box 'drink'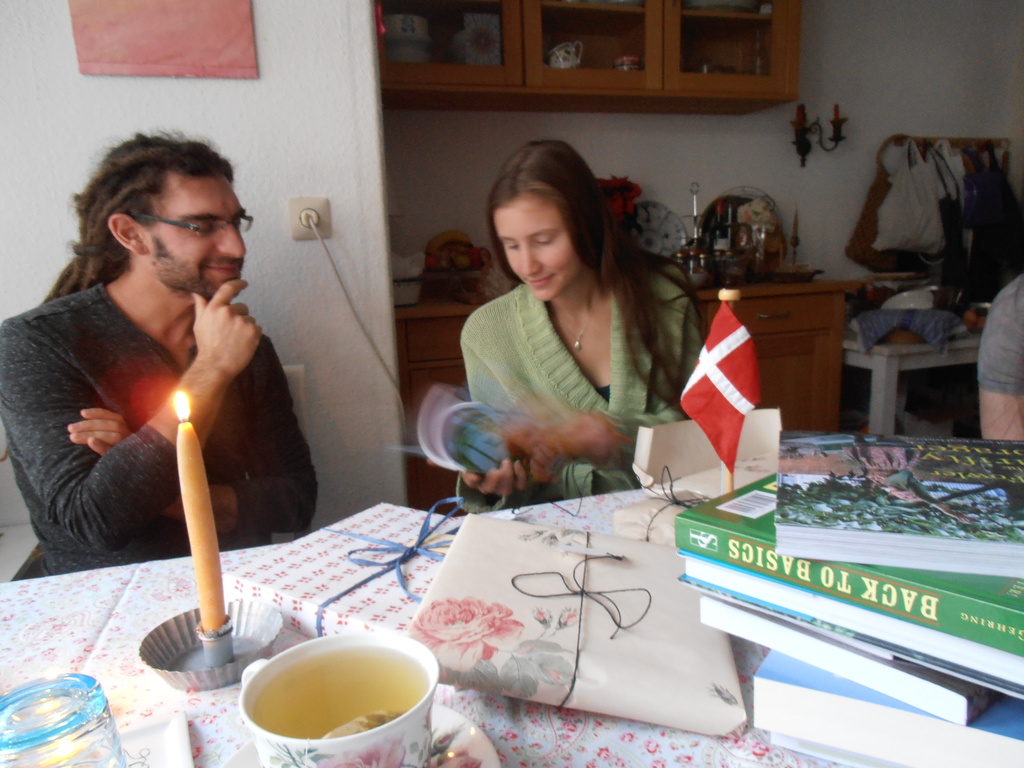
(x1=232, y1=631, x2=433, y2=746)
